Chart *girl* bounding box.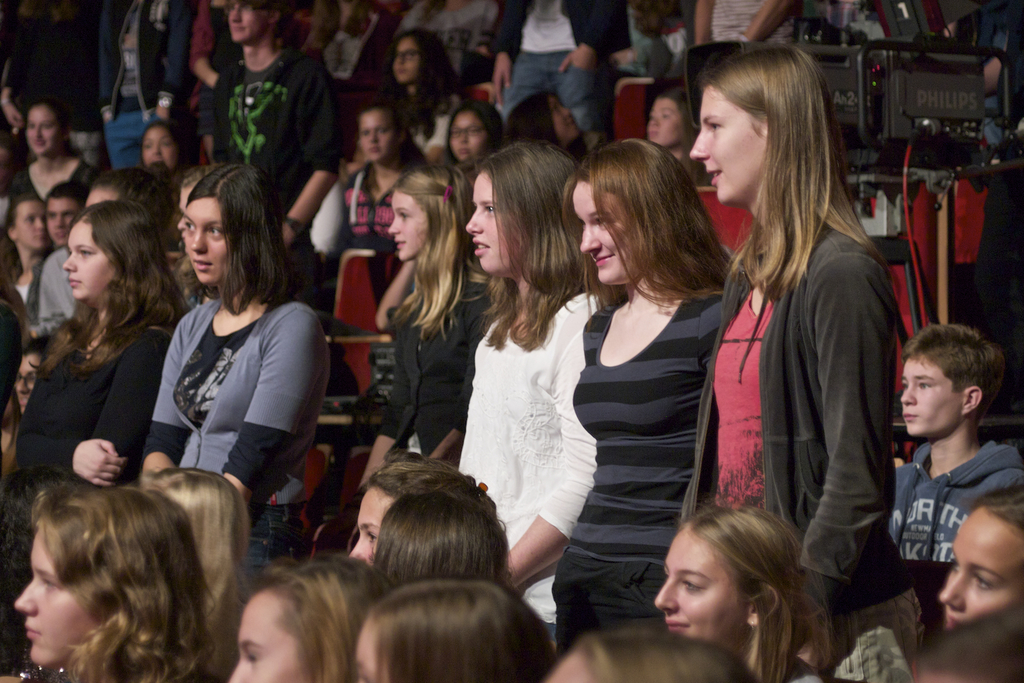
Charted: {"x1": 0, "y1": 480, "x2": 222, "y2": 682}.
